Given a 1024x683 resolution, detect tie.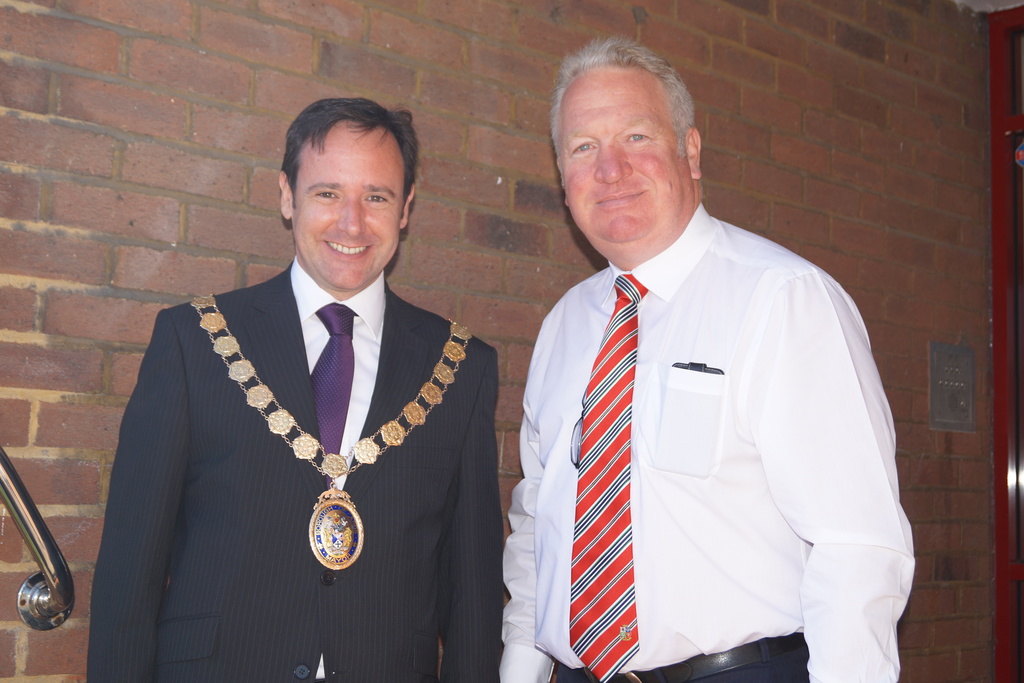
307,298,360,470.
